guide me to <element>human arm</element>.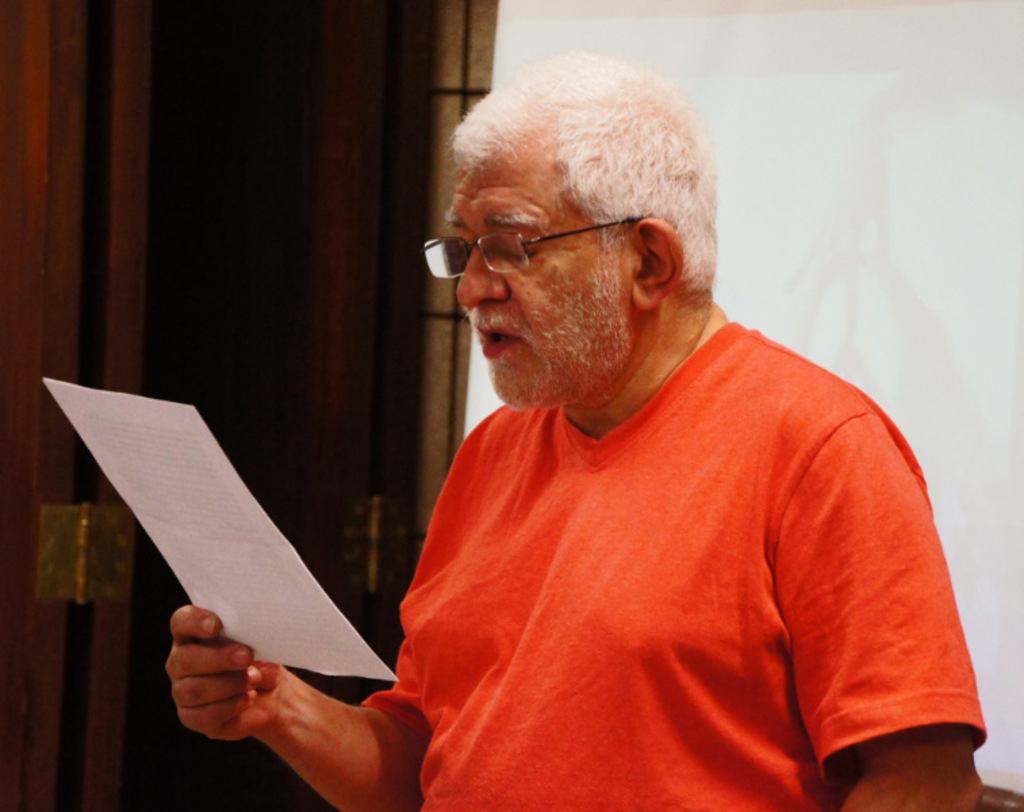
Guidance: <region>152, 631, 413, 797</region>.
